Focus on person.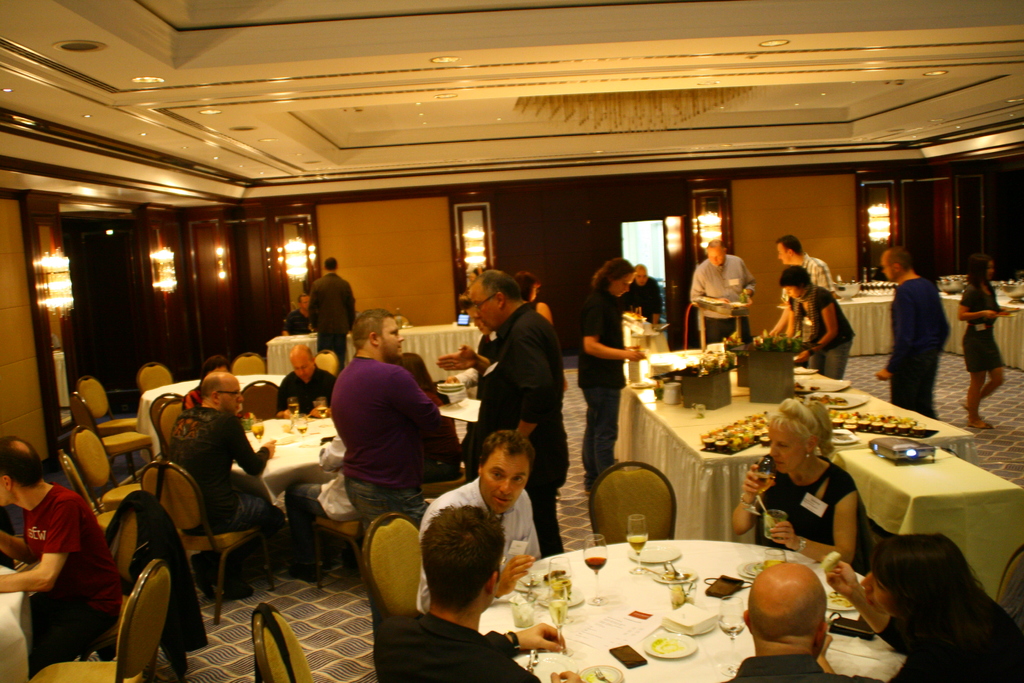
Focused at (left=876, top=247, right=952, bottom=425).
